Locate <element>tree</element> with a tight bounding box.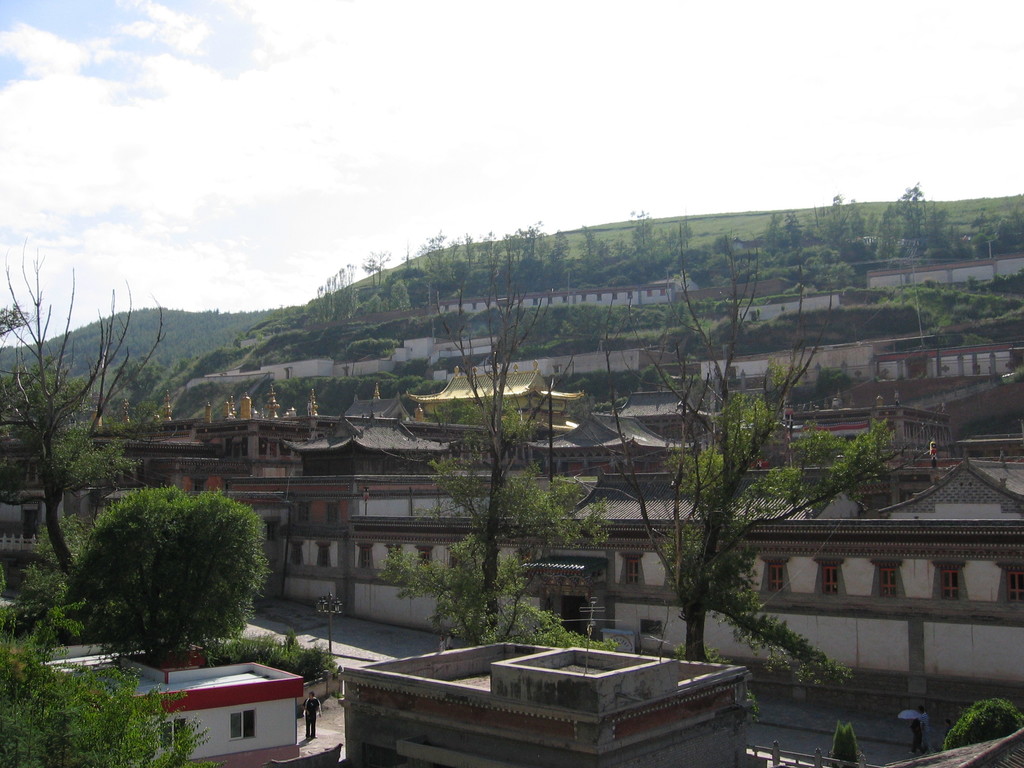
rect(622, 218, 913, 728).
